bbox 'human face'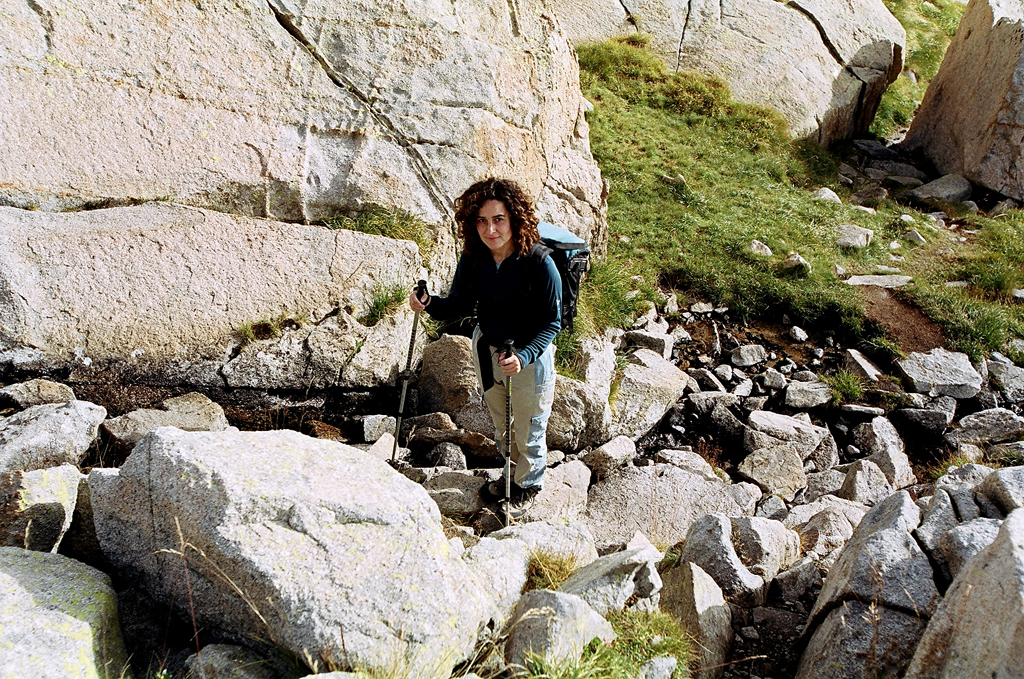
Rect(473, 200, 509, 253)
